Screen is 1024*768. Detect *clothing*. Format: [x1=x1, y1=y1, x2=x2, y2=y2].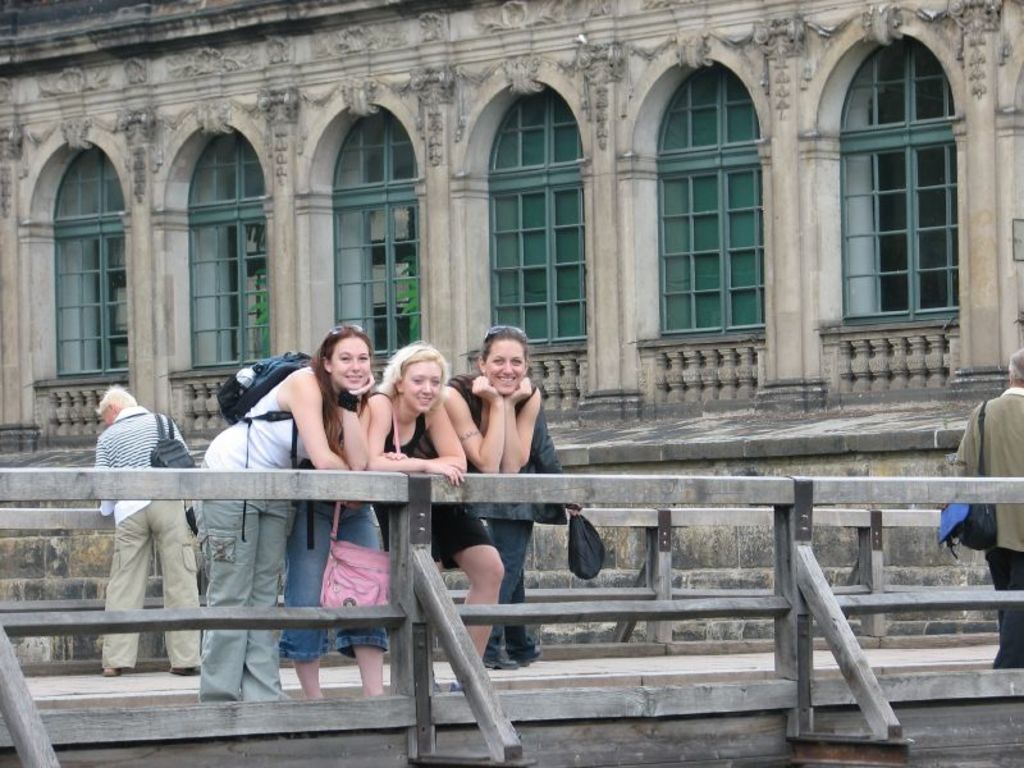
[x1=202, y1=388, x2=314, y2=494].
